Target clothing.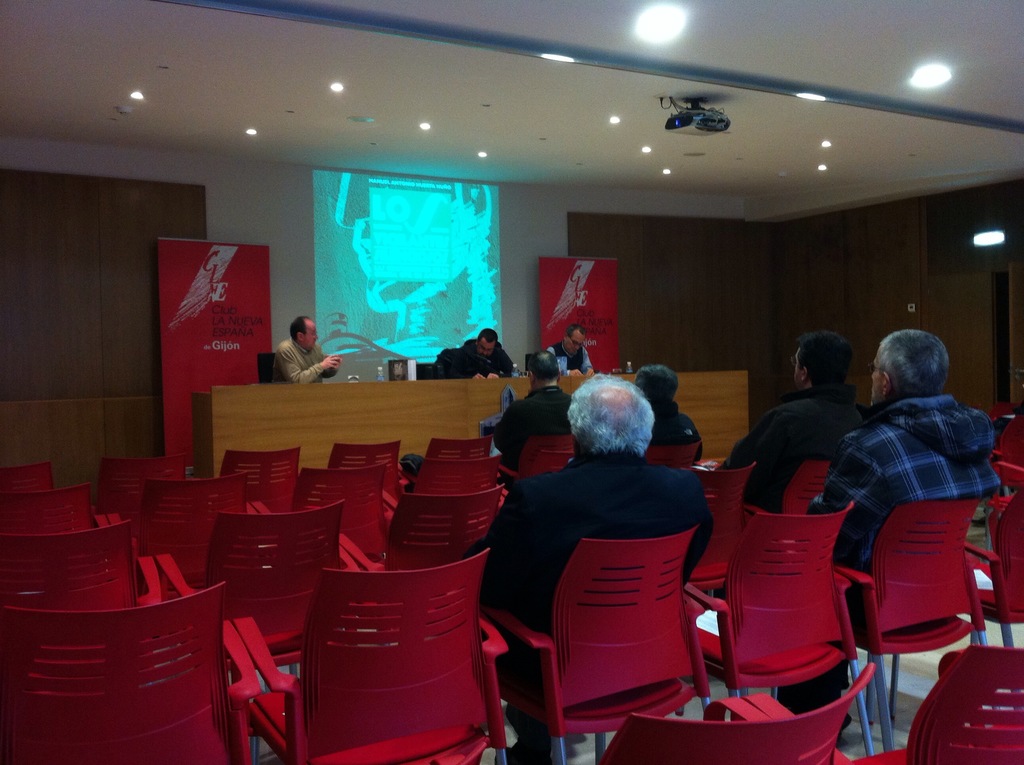
Target region: left=458, top=451, right=712, bottom=691.
